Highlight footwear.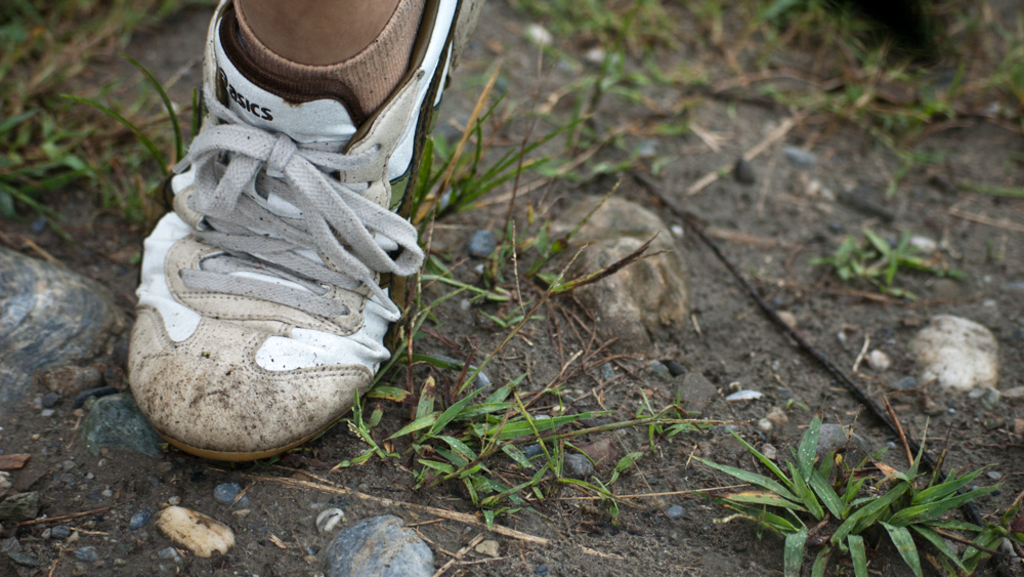
Highlighted region: [128,16,428,460].
